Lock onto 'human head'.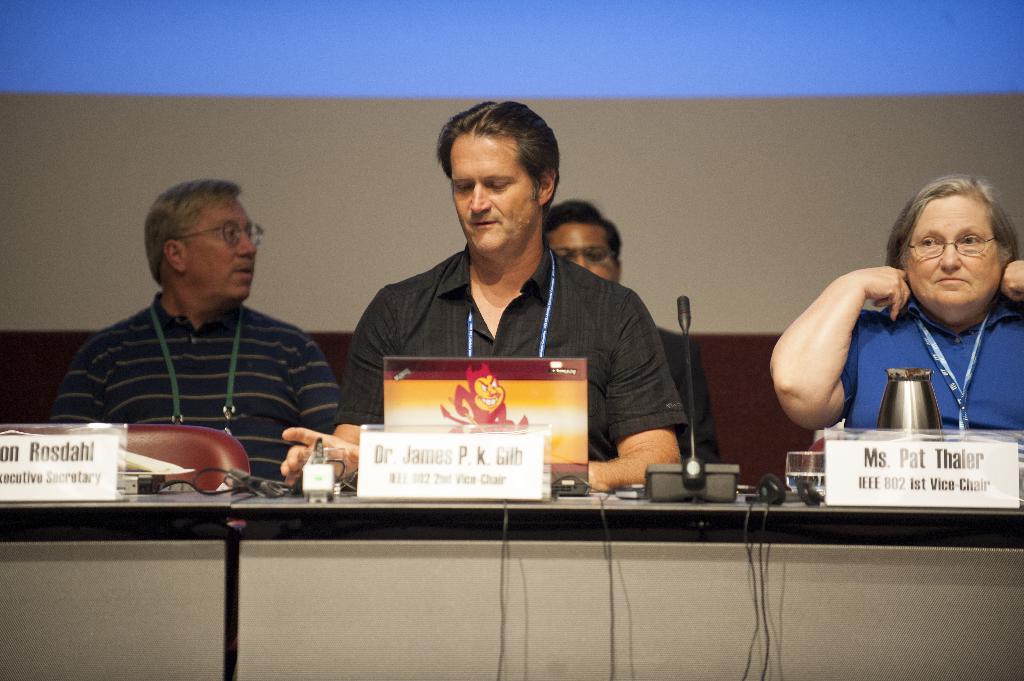
Locked: crop(136, 176, 266, 314).
